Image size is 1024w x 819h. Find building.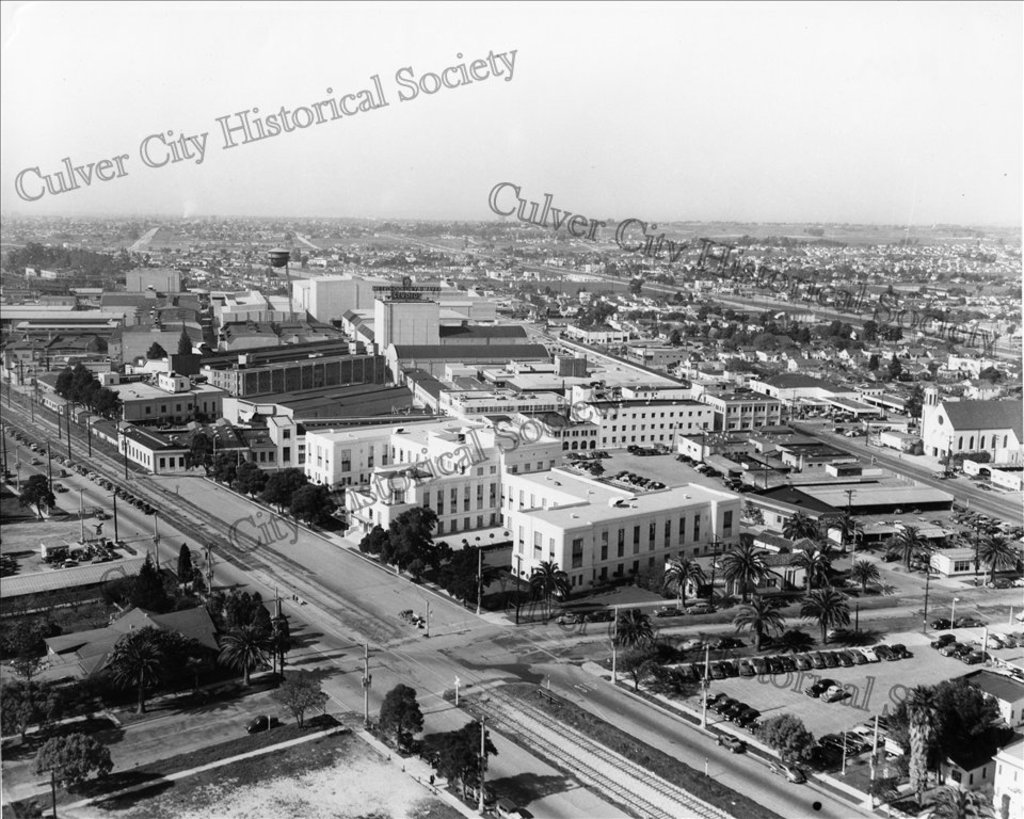
select_region(203, 348, 388, 394).
